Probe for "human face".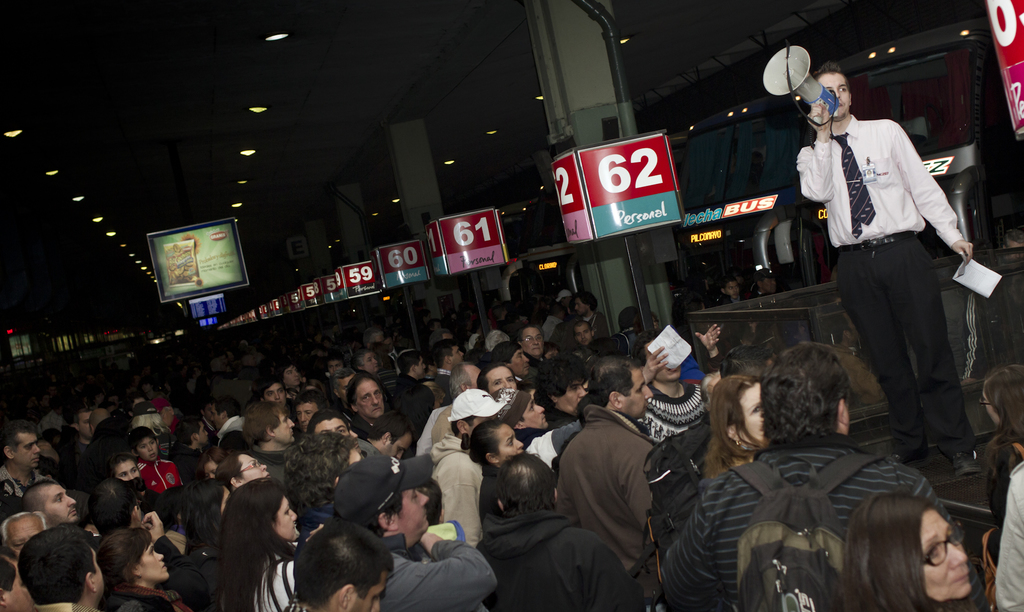
Probe result: [981, 388, 1001, 426].
